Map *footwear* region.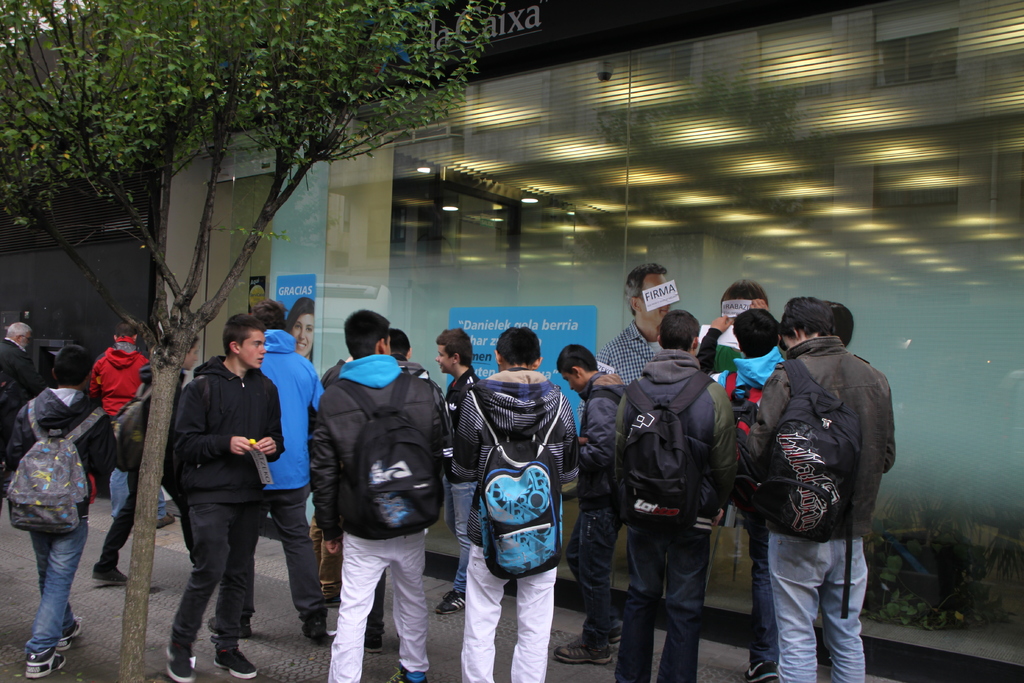
Mapped to [left=744, top=659, right=781, bottom=682].
